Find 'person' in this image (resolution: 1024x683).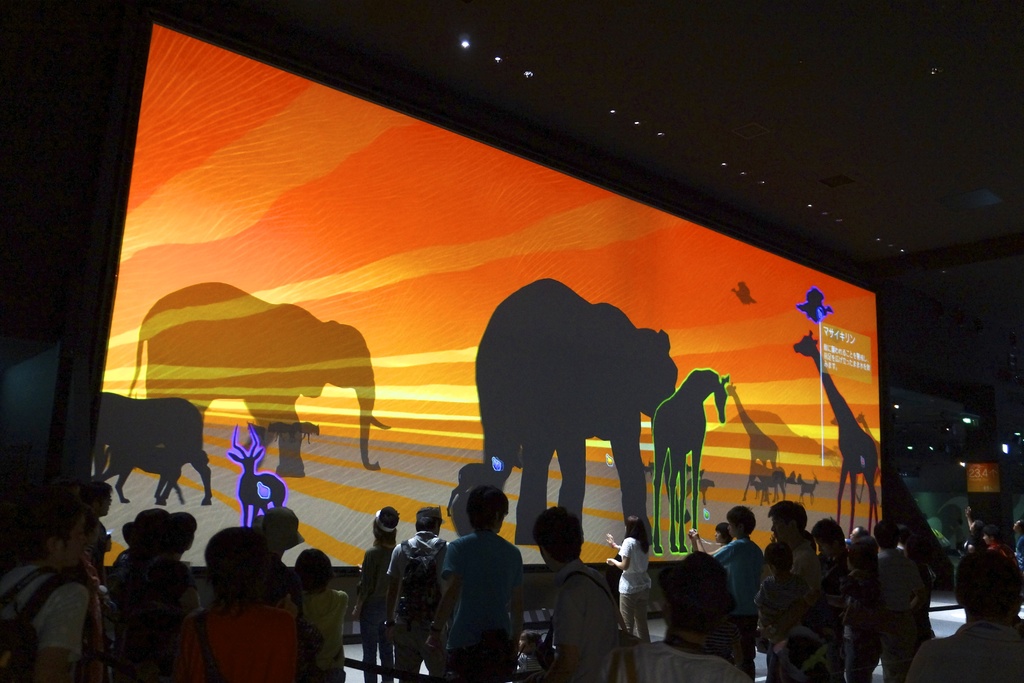
{"x1": 849, "y1": 523, "x2": 924, "y2": 682}.
